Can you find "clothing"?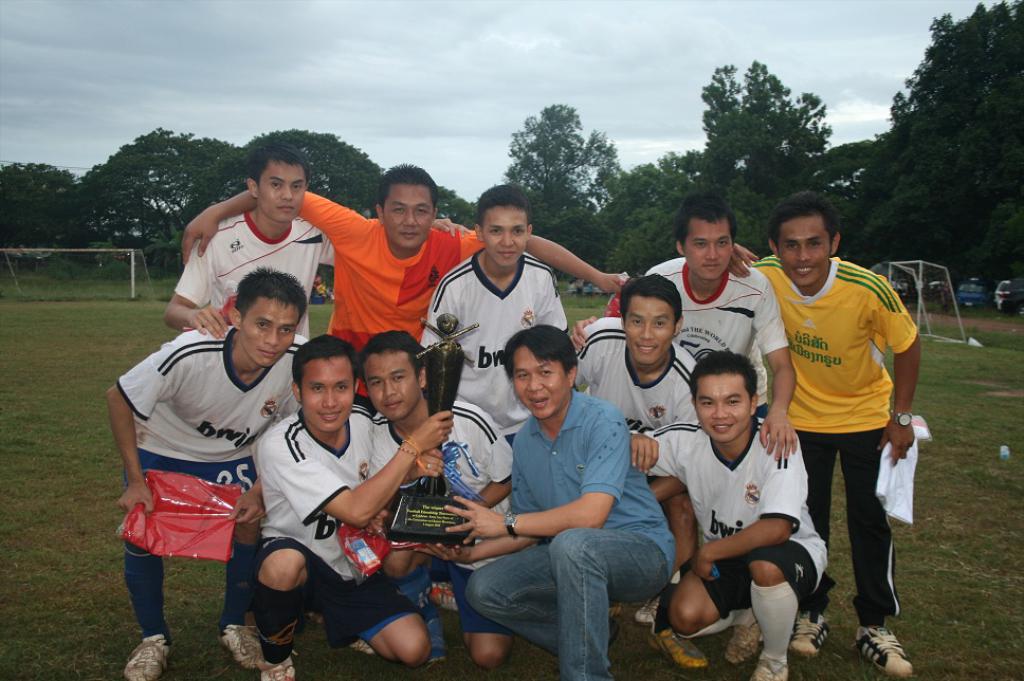
Yes, bounding box: [left=627, top=420, right=828, bottom=618].
